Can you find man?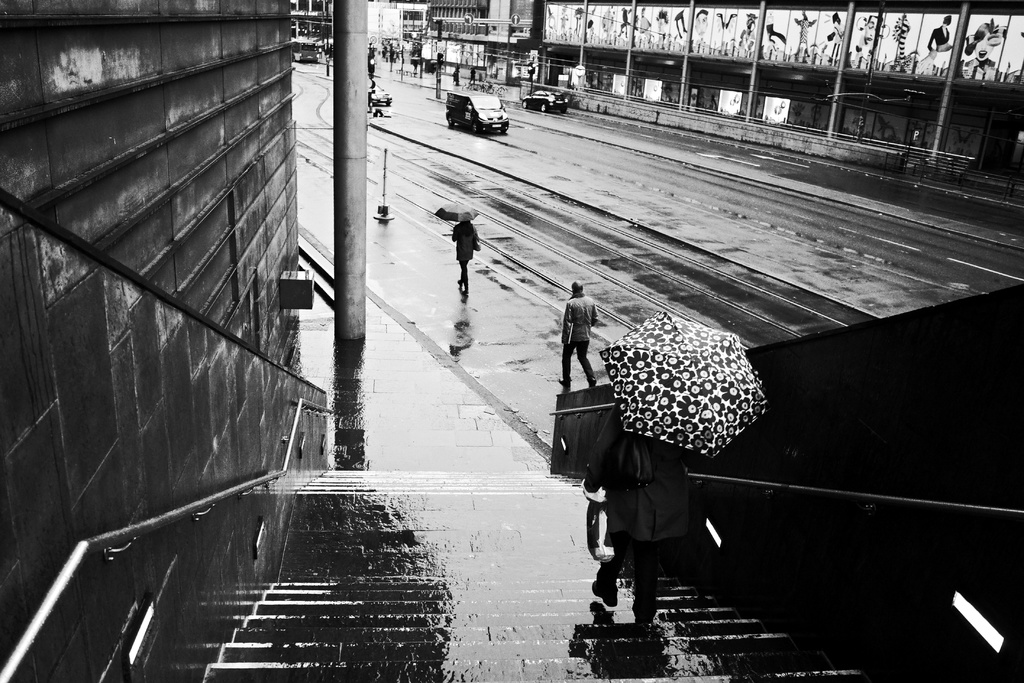
Yes, bounding box: {"x1": 585, "y1": 396, "x2": 690, "y2": 634}.
